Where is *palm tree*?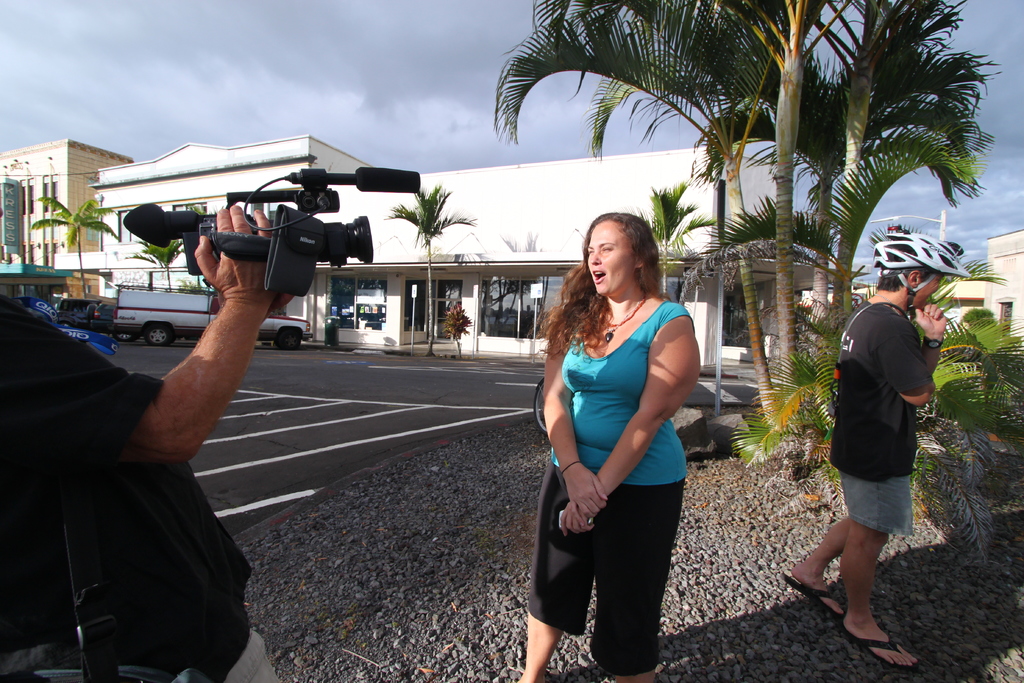
(743,165,869,402).
